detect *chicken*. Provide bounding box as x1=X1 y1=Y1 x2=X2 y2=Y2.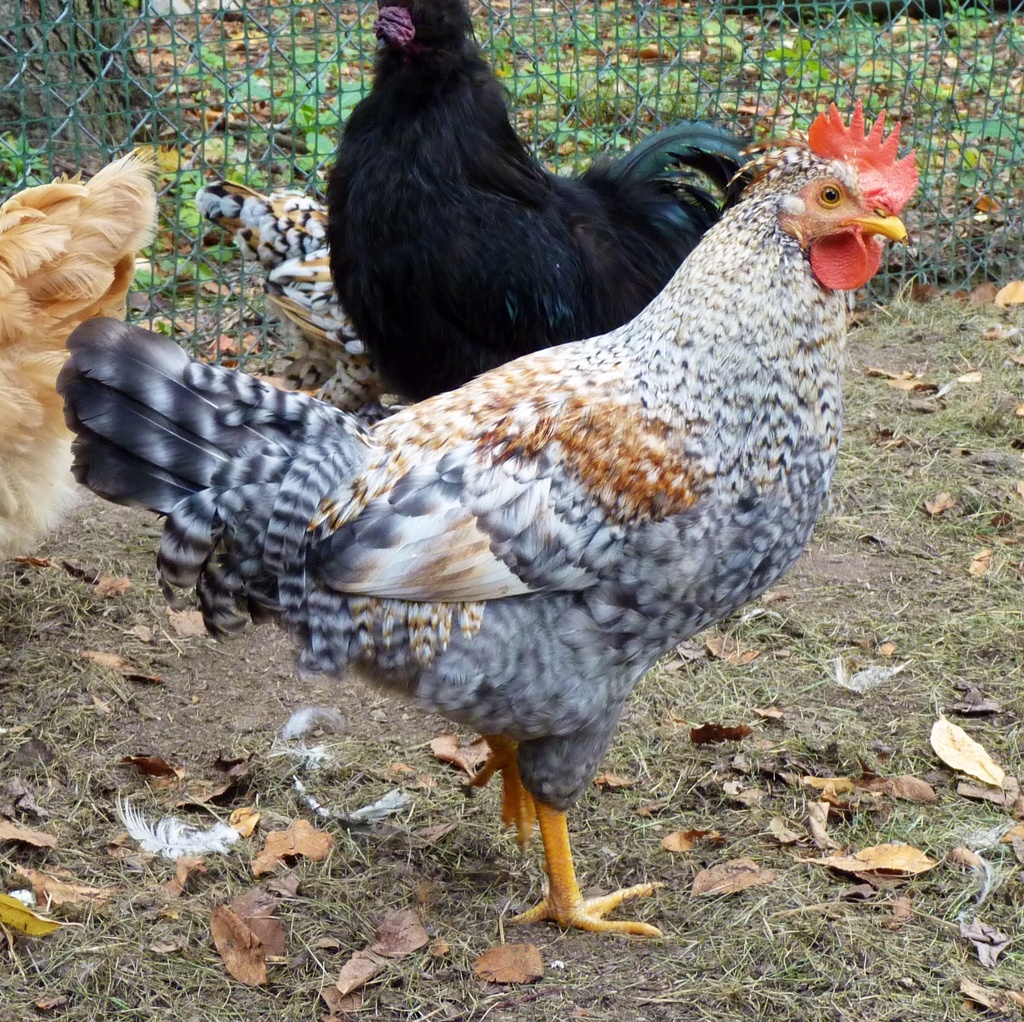
x1=55 y1=83 x2=949 y2=977.
